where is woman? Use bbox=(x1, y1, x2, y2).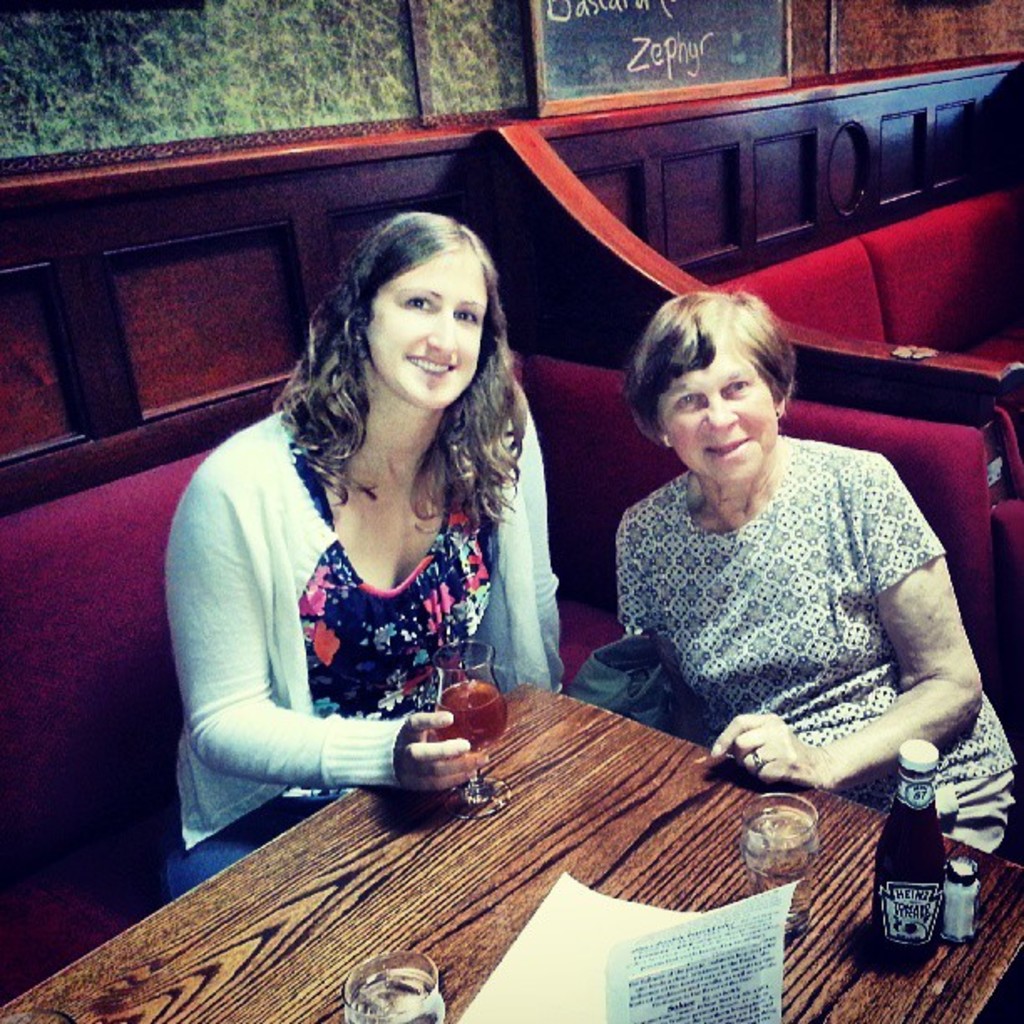
bbox=(159, 194, 582, 865).
